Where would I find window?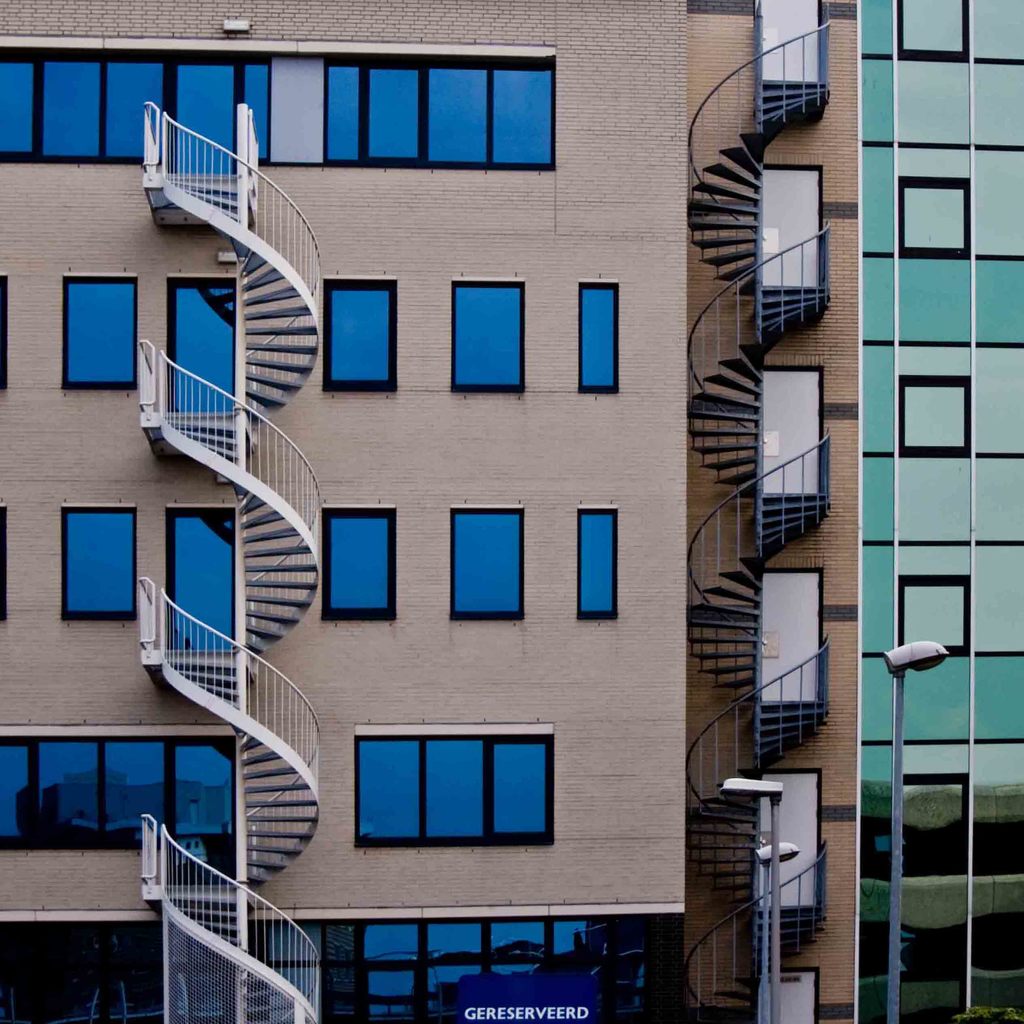
At bbox(370, 719, 585, 874).
